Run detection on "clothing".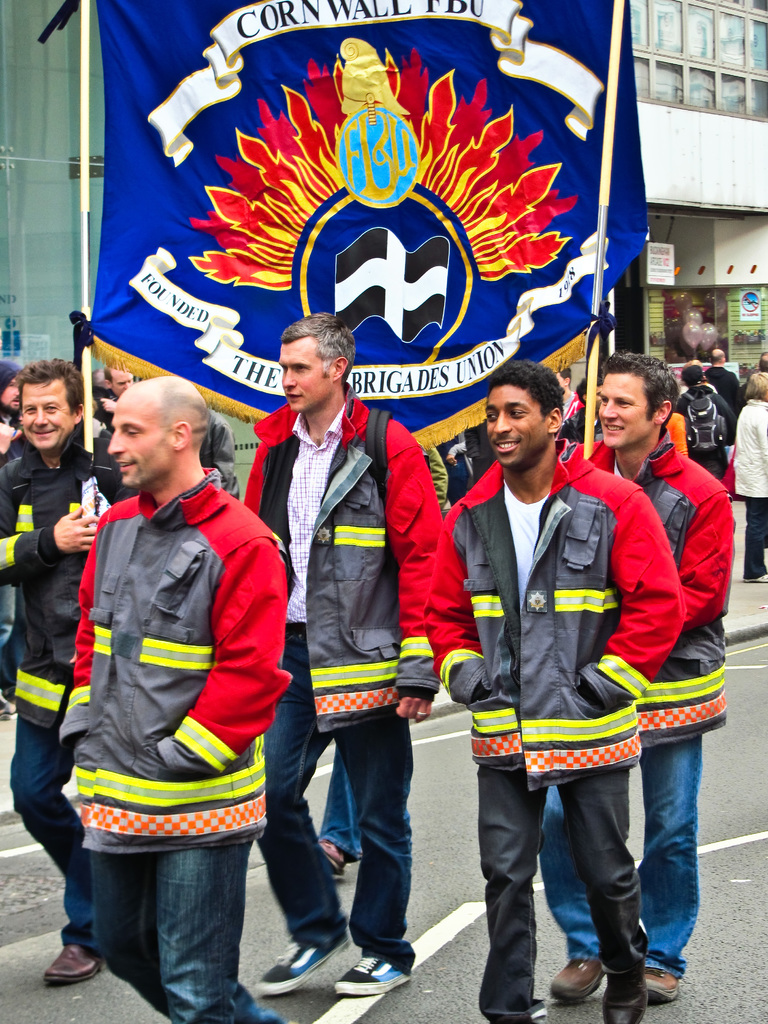
Result: 0,717,120,939.
